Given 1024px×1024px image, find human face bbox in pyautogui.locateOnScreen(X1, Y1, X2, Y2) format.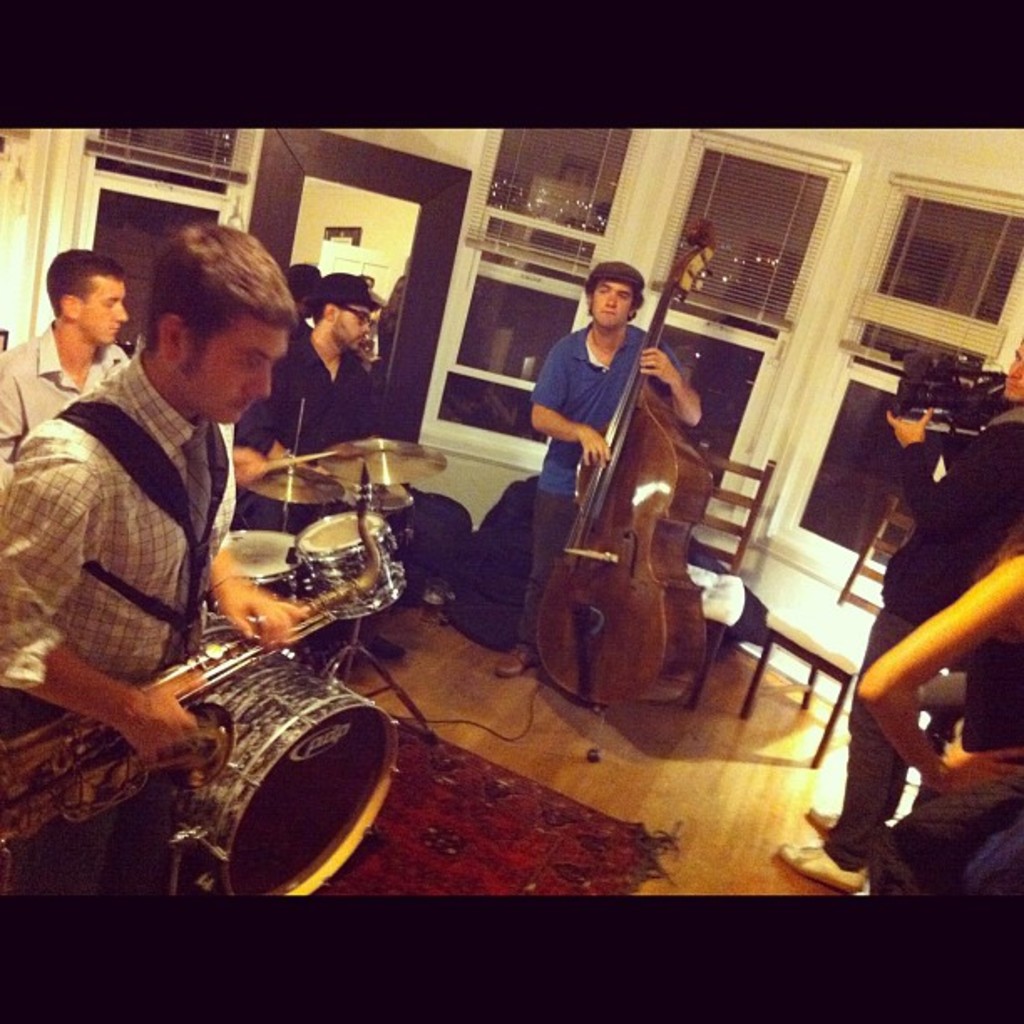
pyautogui.locateOnScreen(79, 278, 127, 343).
